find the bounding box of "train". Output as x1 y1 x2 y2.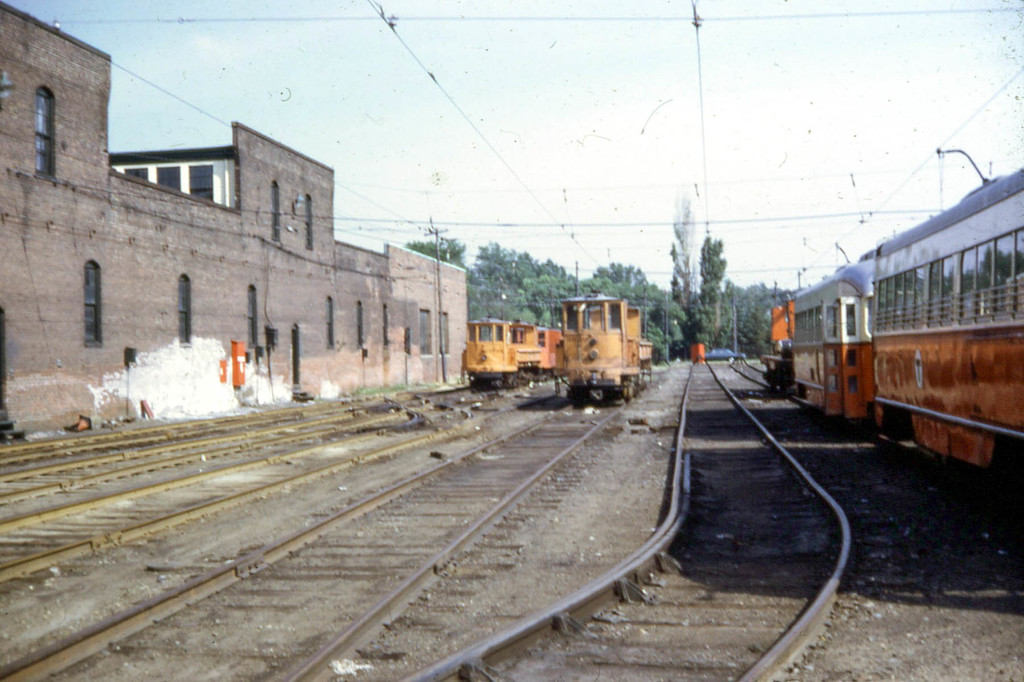
461 320 547 388.
